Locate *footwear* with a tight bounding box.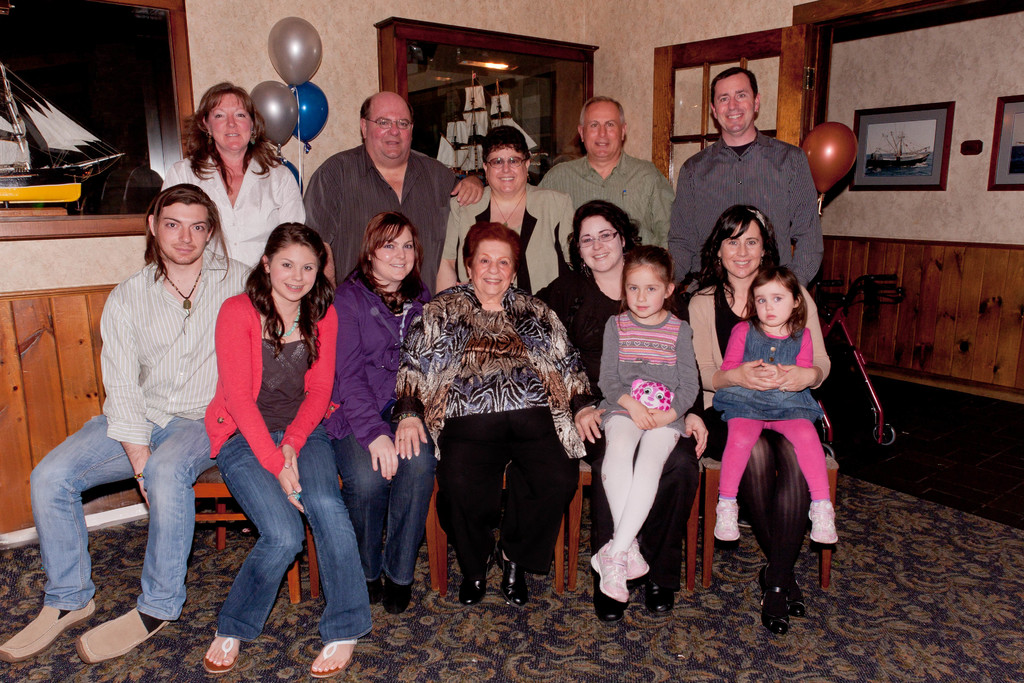
(left=380, top=570, right=412, bottom=609).
